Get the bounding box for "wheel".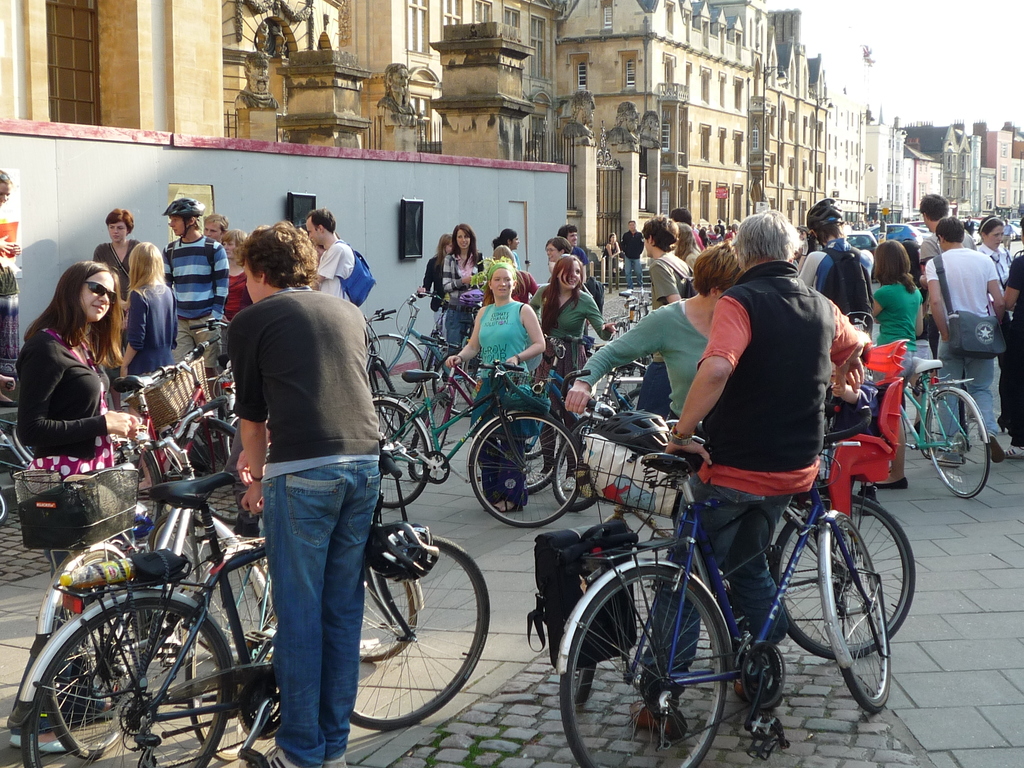
[362, 352, 407, 436].
